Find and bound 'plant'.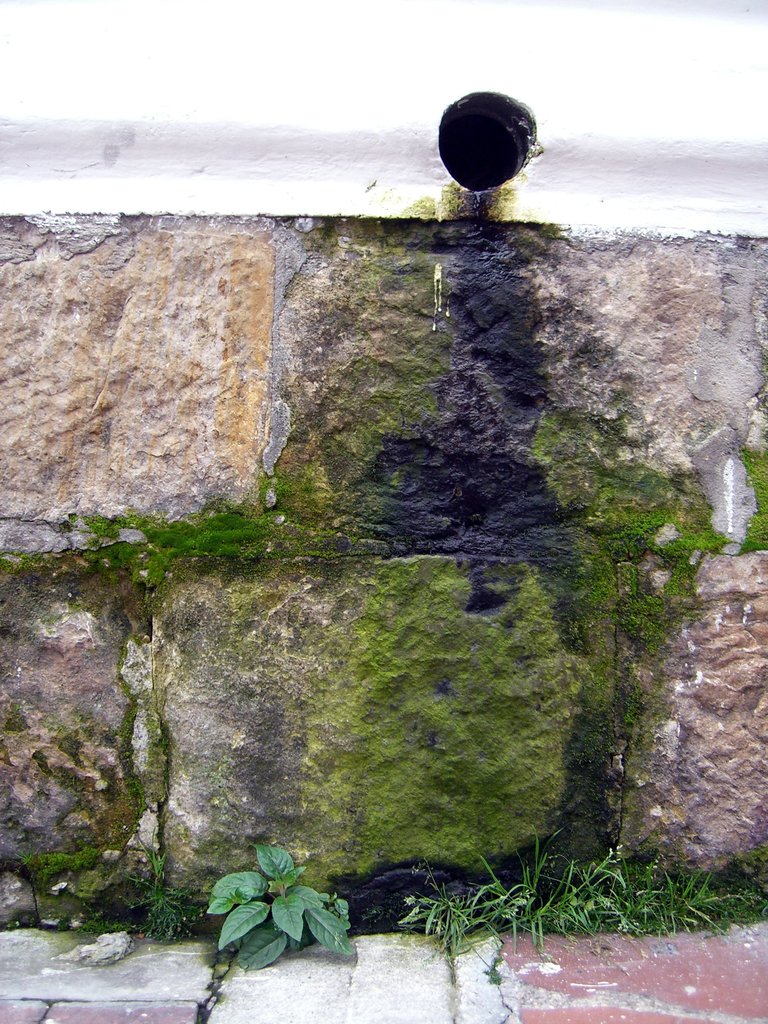
Bound: [left=140, top=826, right=212, bottom=954].
